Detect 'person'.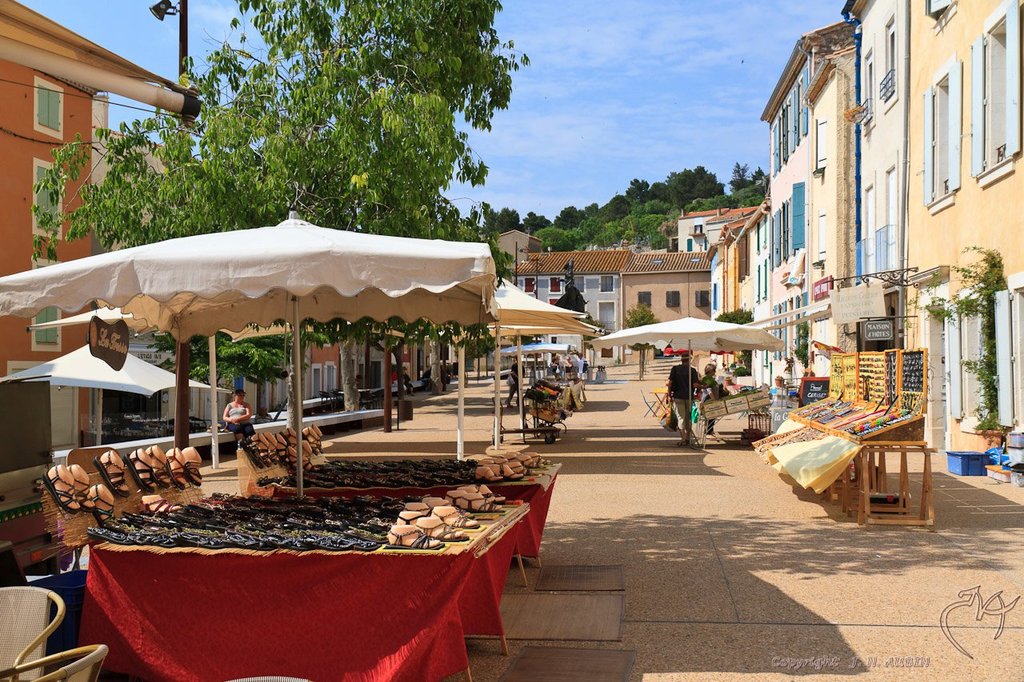
Detected at <bbox>224, 390, 256, 443</bbox>.
